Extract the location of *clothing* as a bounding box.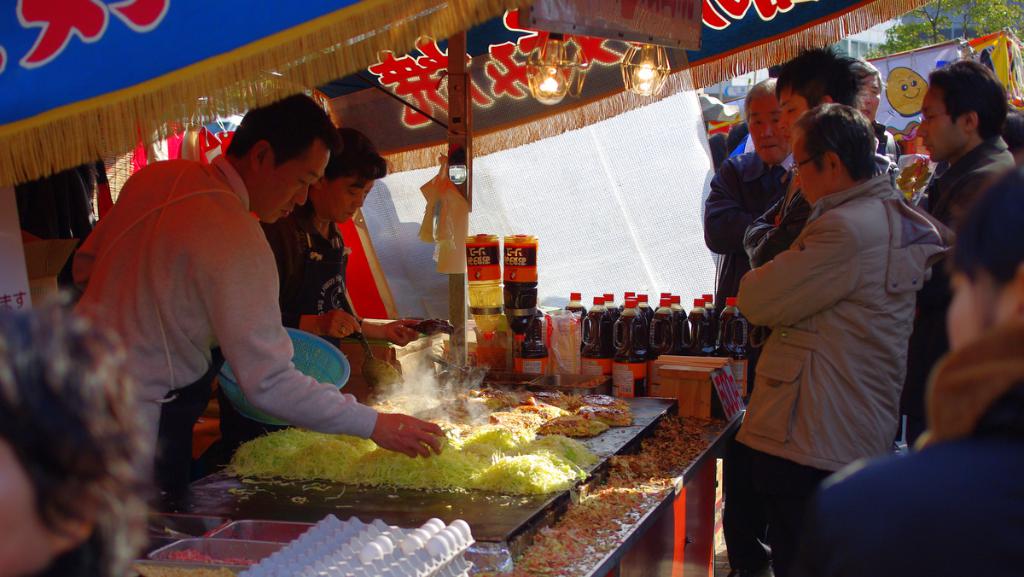
bbox=(76, 149, 389, 475).
